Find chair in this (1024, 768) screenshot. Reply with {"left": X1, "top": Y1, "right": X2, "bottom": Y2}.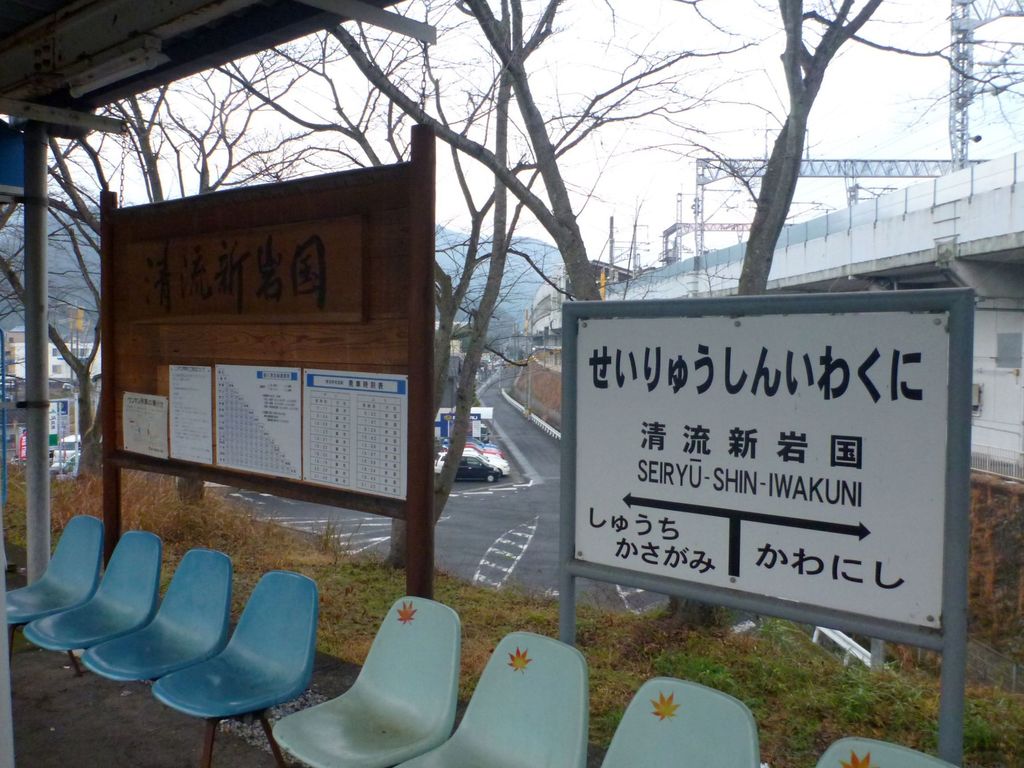
{"left": 20, "top": 529, "right": 165, "bottom": 656}.
